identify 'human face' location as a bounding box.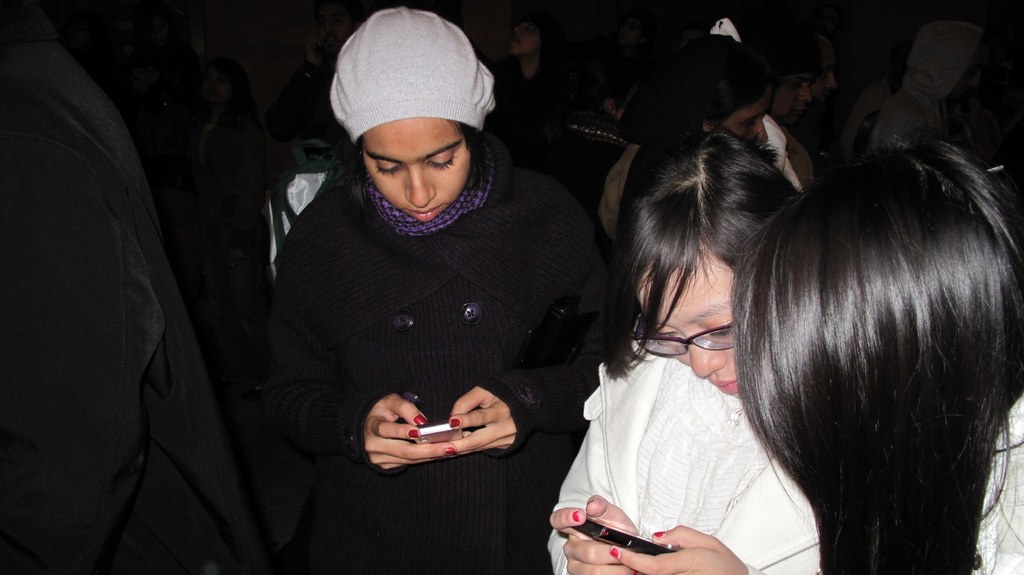
locate(808, 47, 839, 105).
